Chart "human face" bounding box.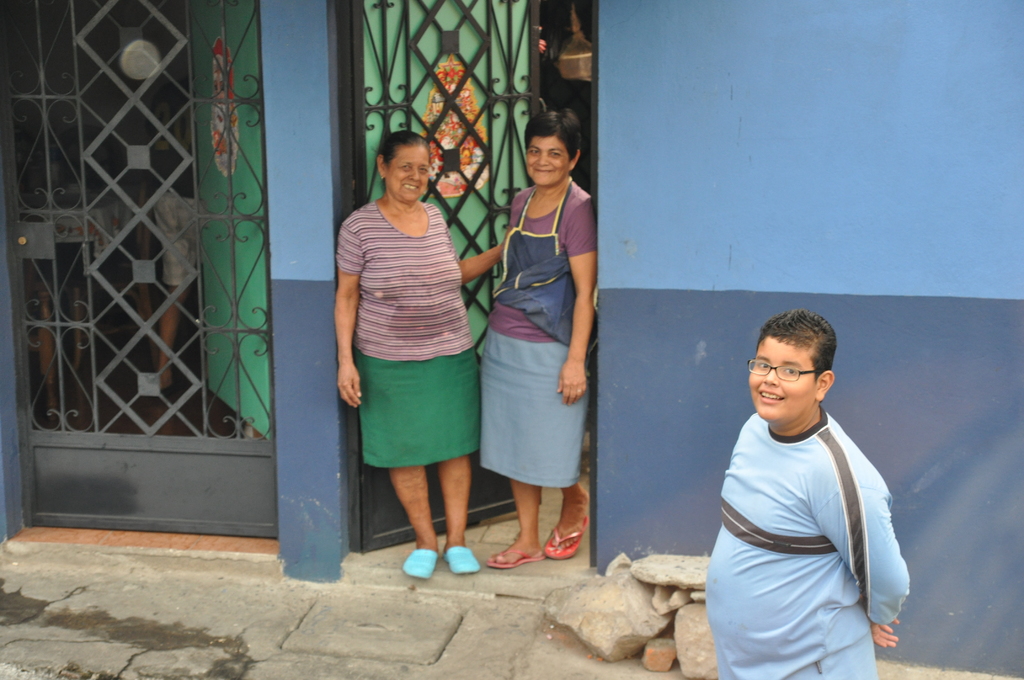
Charted: [527, 133, 568, 188].
